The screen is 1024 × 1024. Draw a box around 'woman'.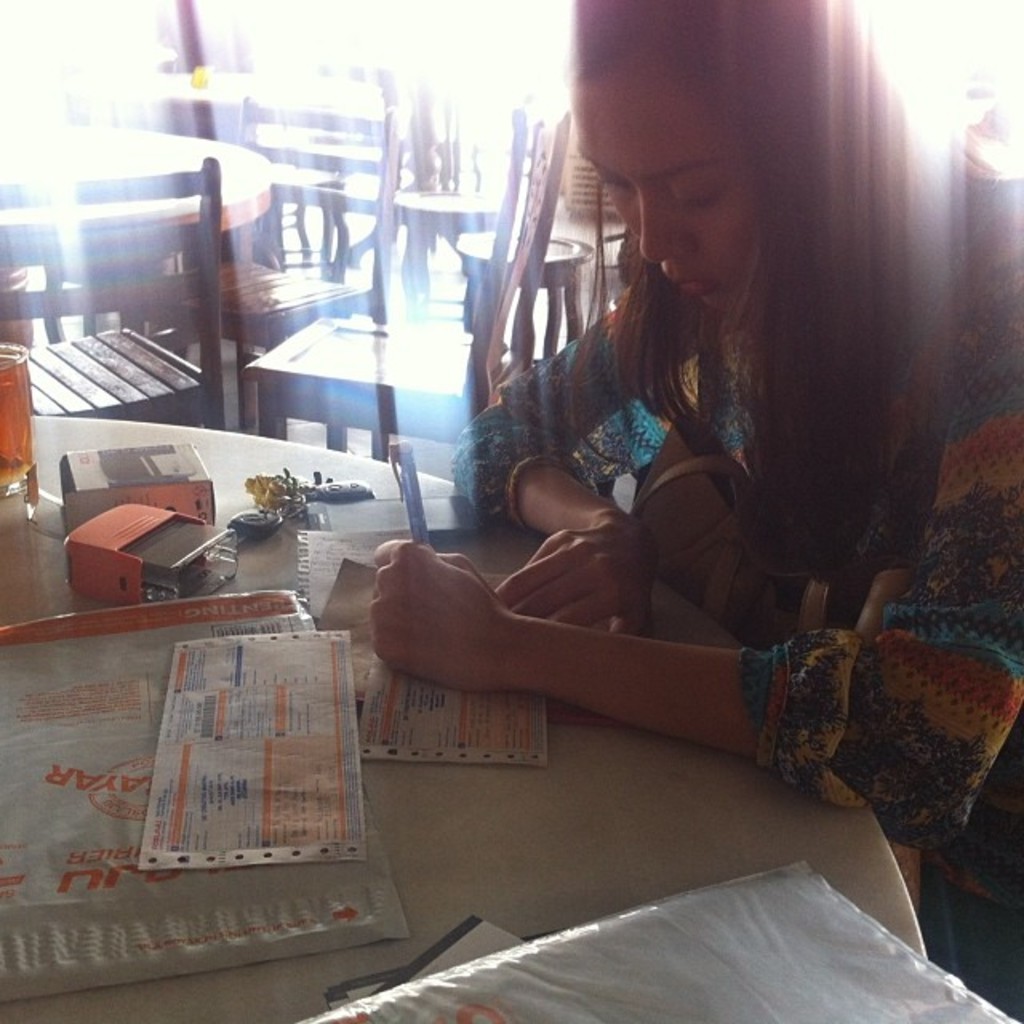
(x1=432, y1=48, x2=970, y2=774).
